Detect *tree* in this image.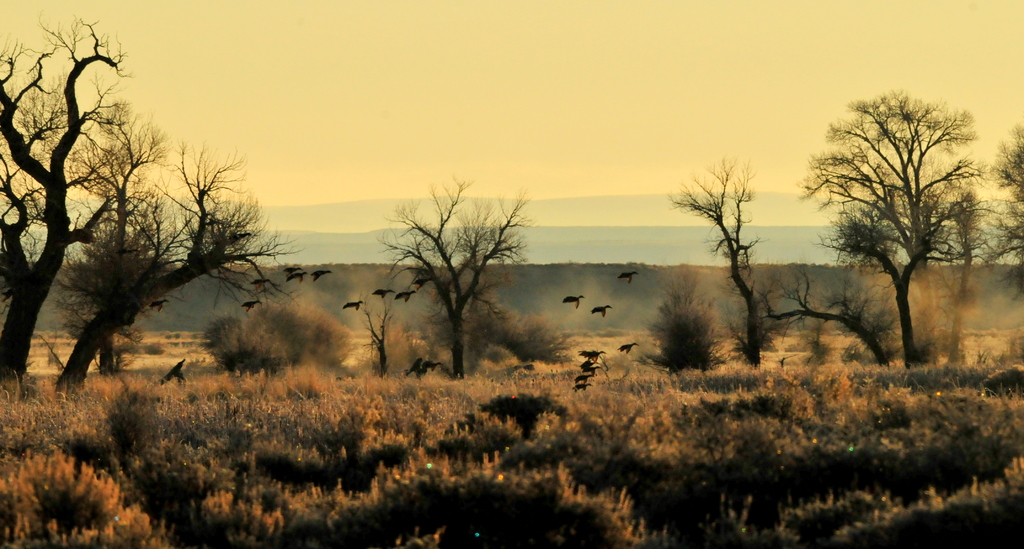
Detection: [980, 118, 1023, 301].
